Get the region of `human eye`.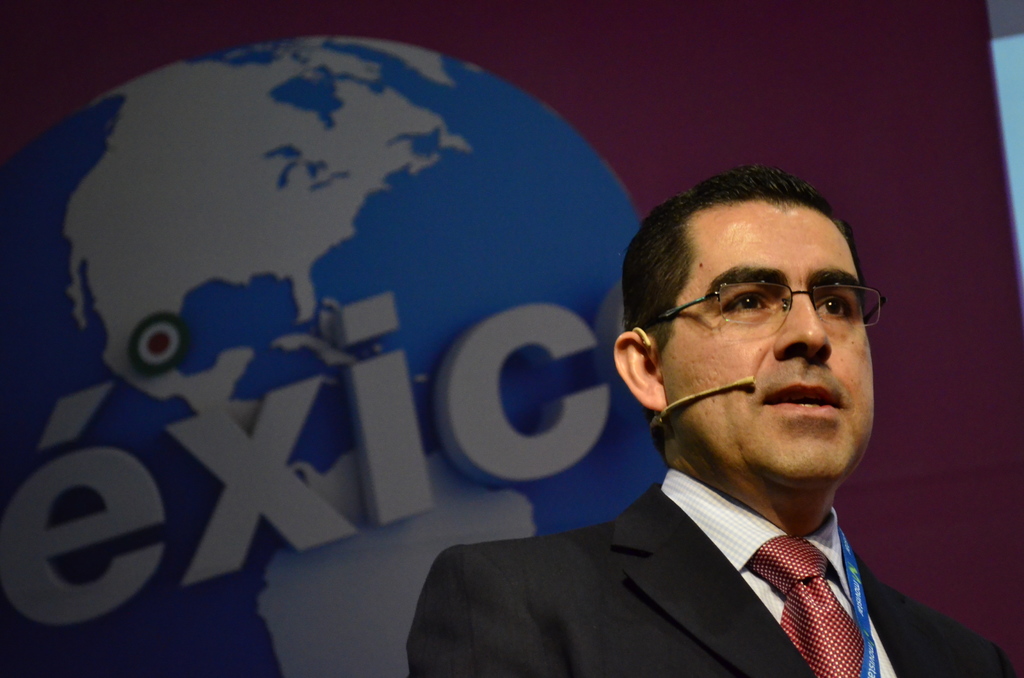
{"x1": 719, "y1": 287, "x2": 769, "y2": 314}.
